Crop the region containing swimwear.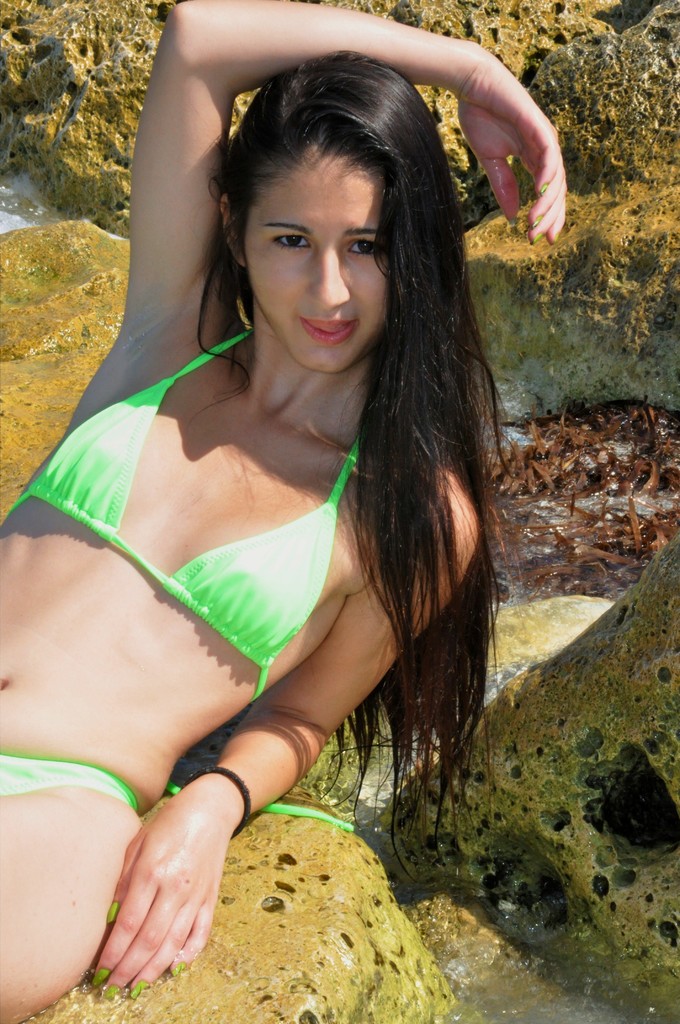
Crop region: [0,753,353,831].
